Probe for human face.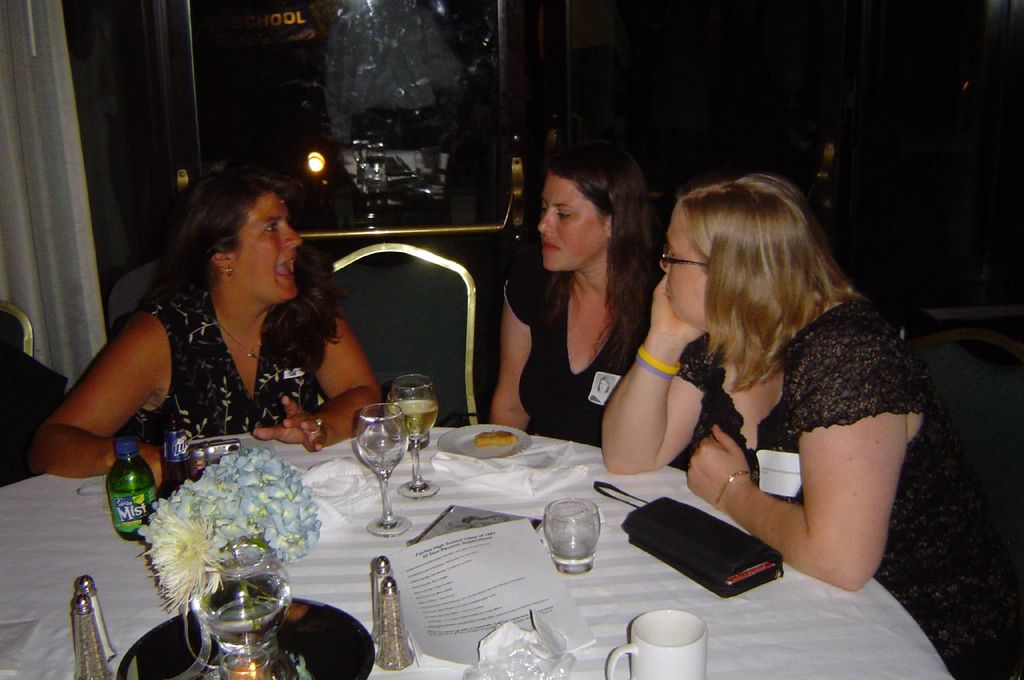
Probe result: {"left": 657, "top": 214, "right": 712, "bottom": 334}.
